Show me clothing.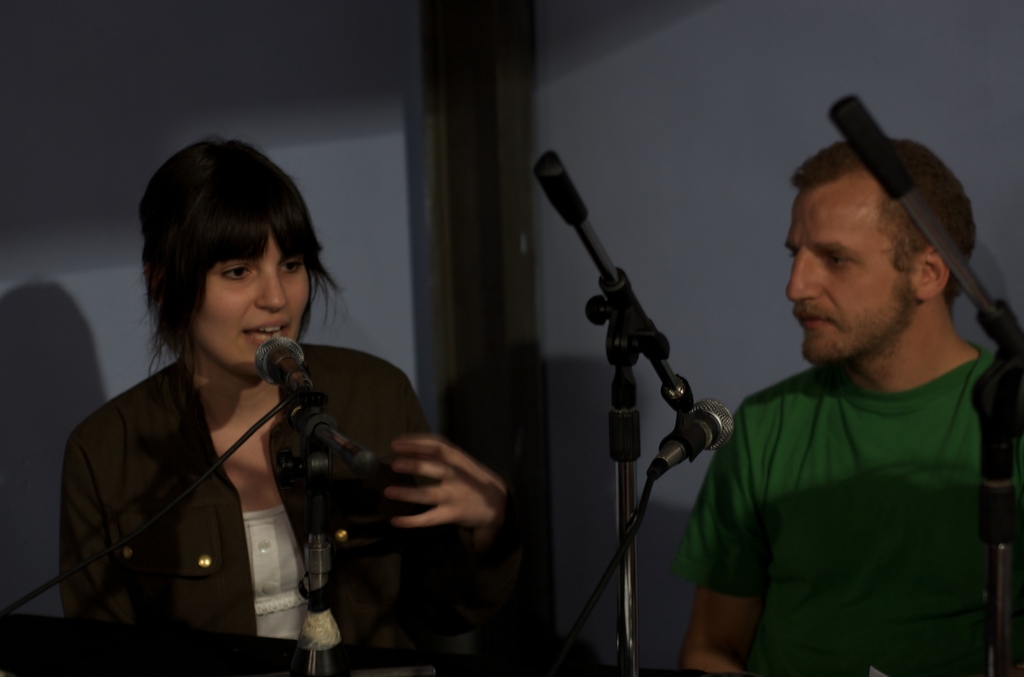
clothing is here: bbox(664, 355, 1023, 676).
